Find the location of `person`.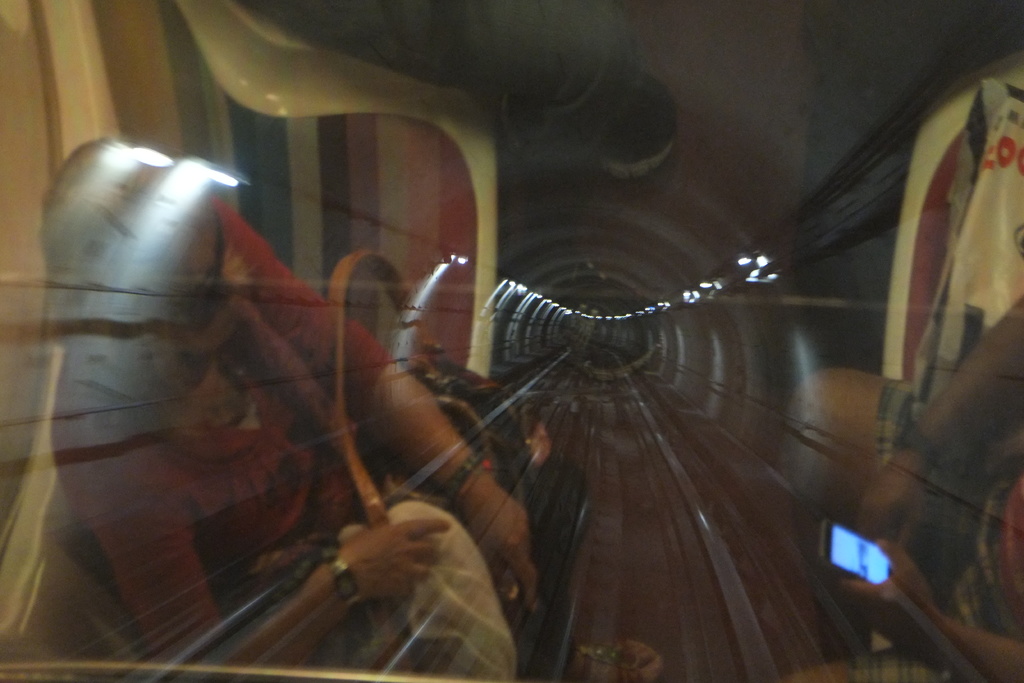
Location: box(827, 281, 1023, 682).
